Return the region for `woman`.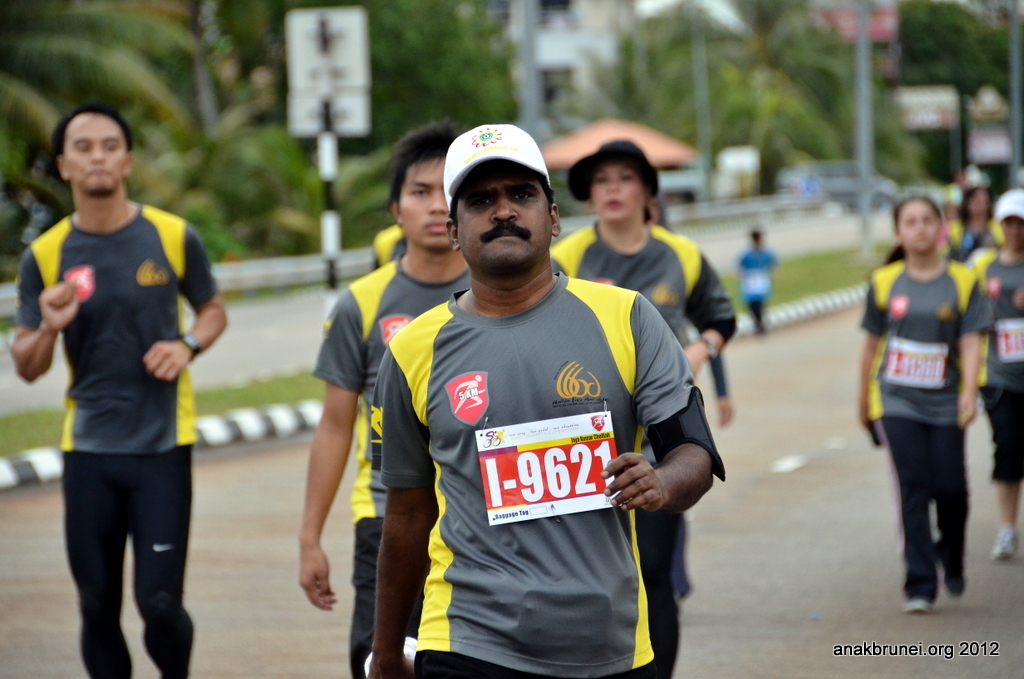
left=861, top=177, right=1002, bottom=608.
